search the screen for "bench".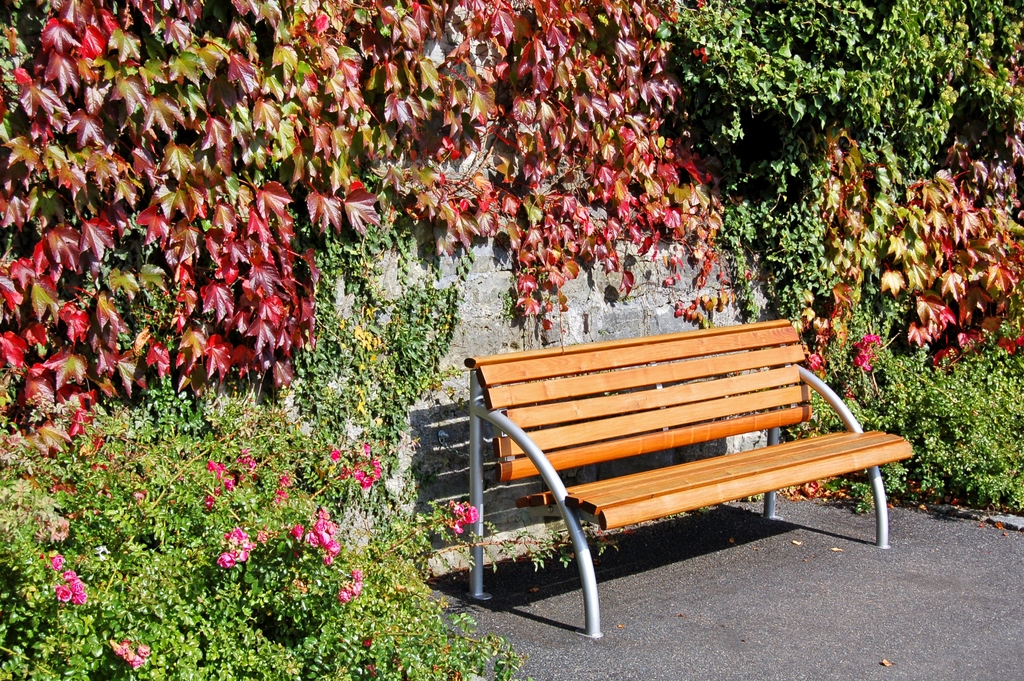
Found at BBox(463, 359, 914, 635).
